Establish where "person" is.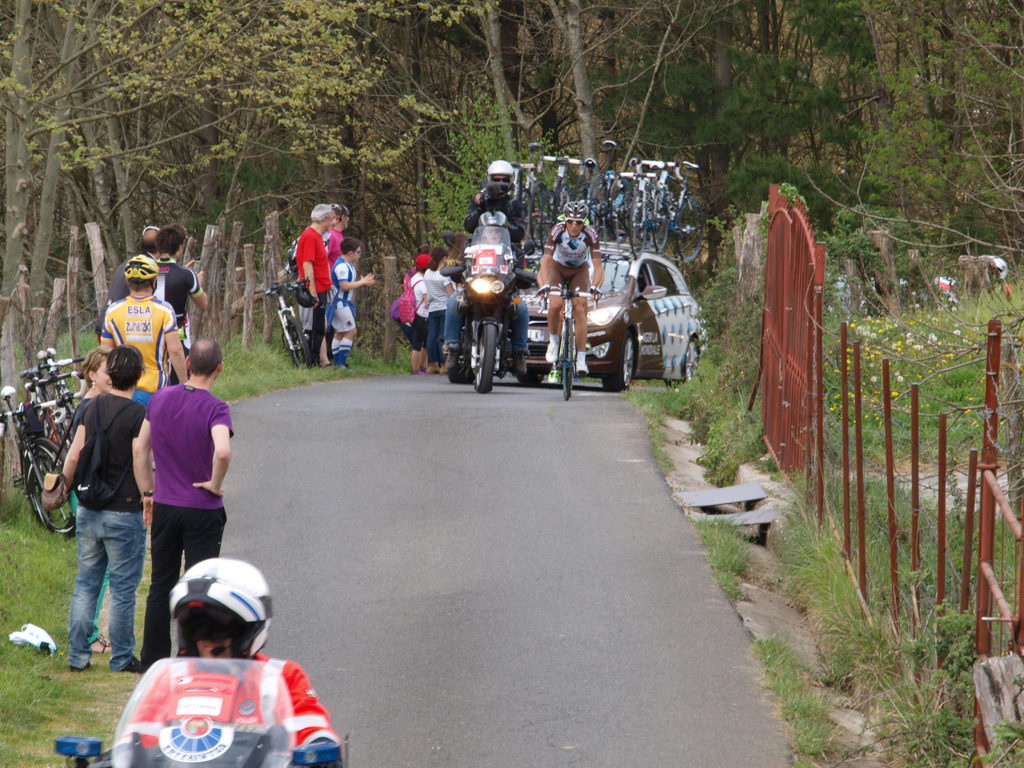
Established at [x1=68, y1=349, x2=111, y2=652].
